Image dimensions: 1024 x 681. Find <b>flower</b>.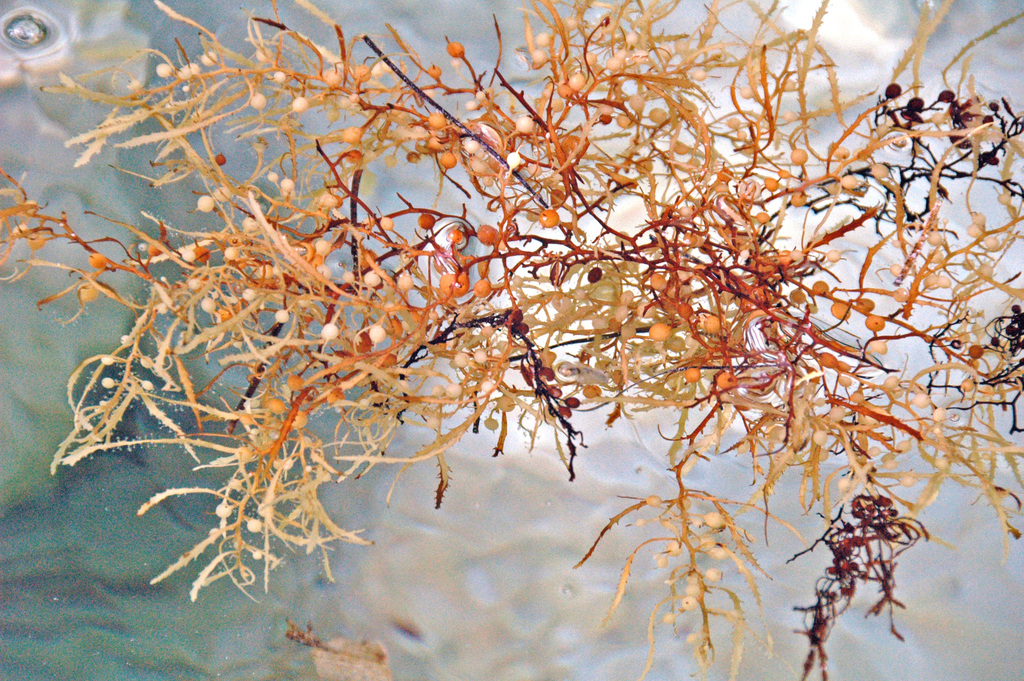
box(792, 485, 892, 680).
